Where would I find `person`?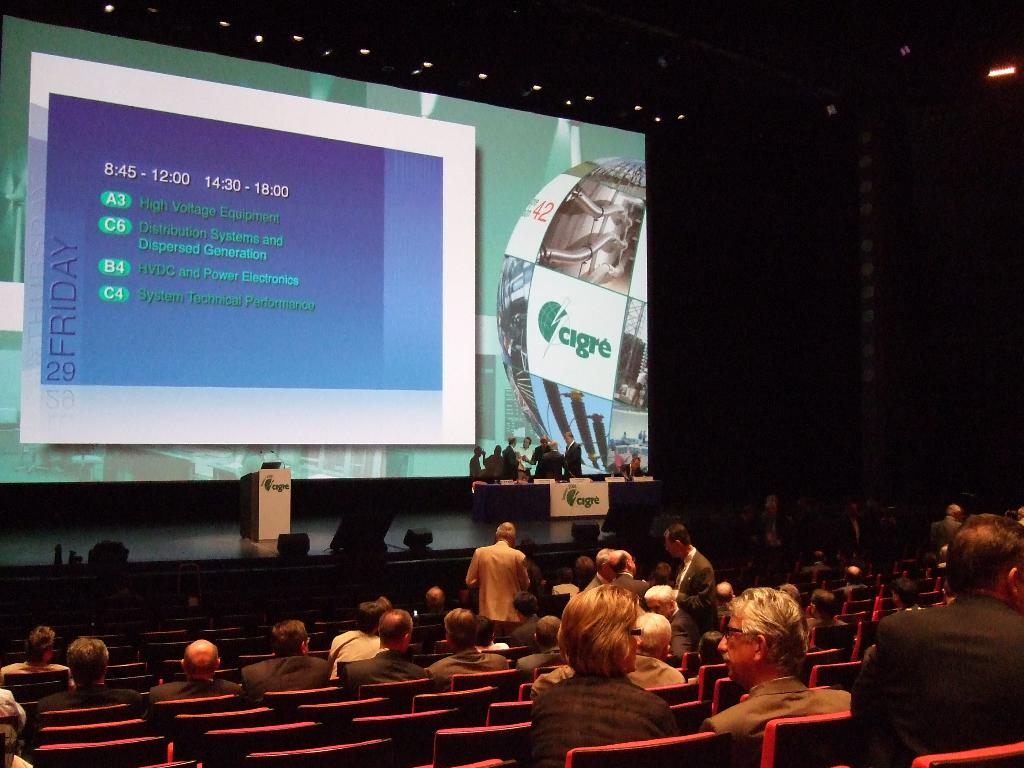
At 16/639/144/745.
